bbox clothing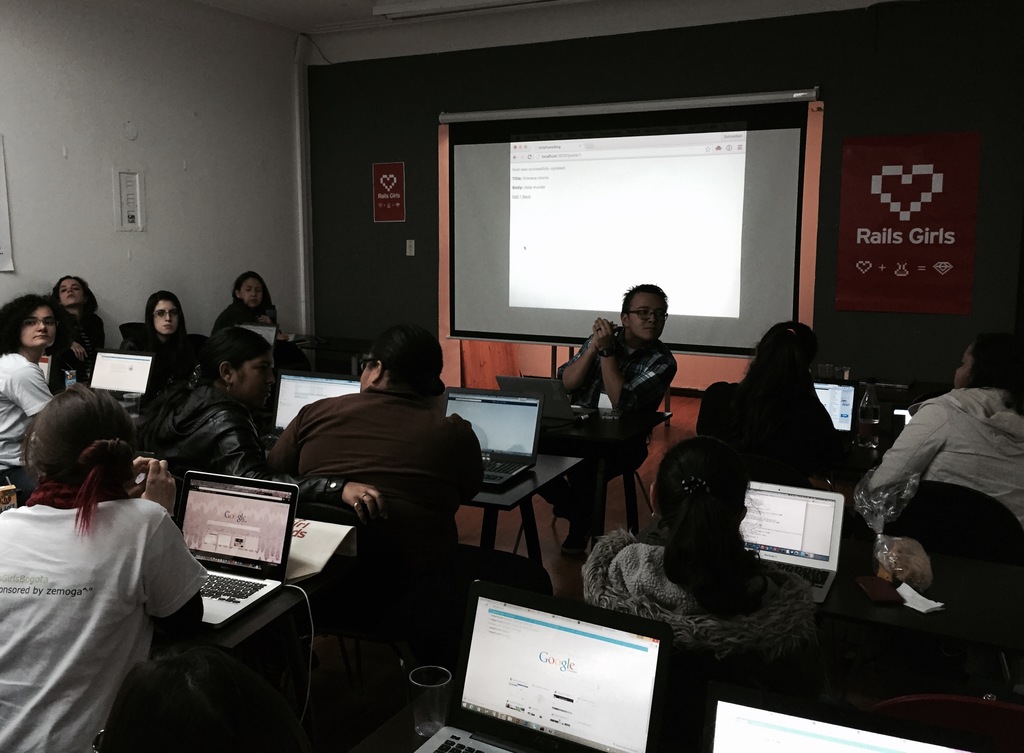
(left=582, top=531, right=825, bottom=657)
